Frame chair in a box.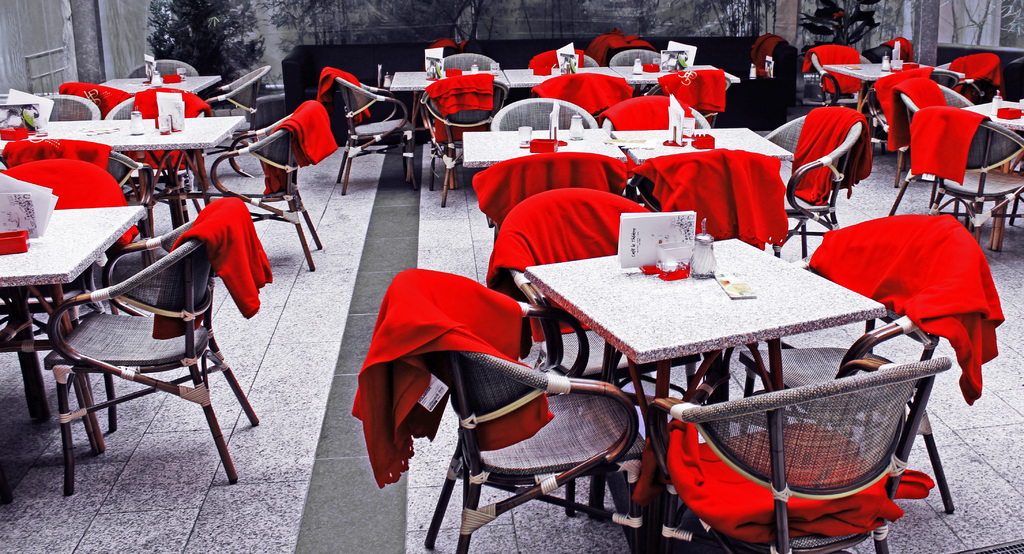
[left=0, top=158, right=136, bottom=402].
